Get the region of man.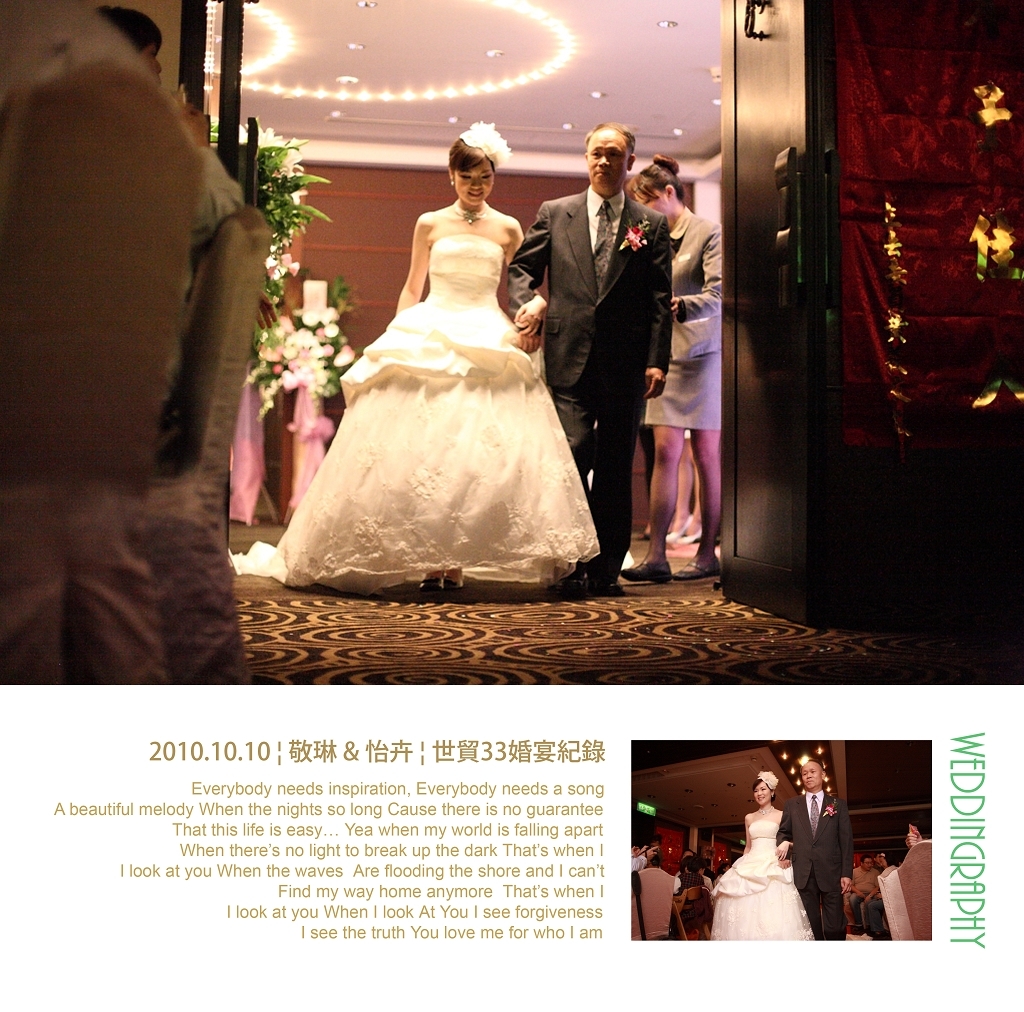
(left=500, top=120, right=676, bottom=592).
